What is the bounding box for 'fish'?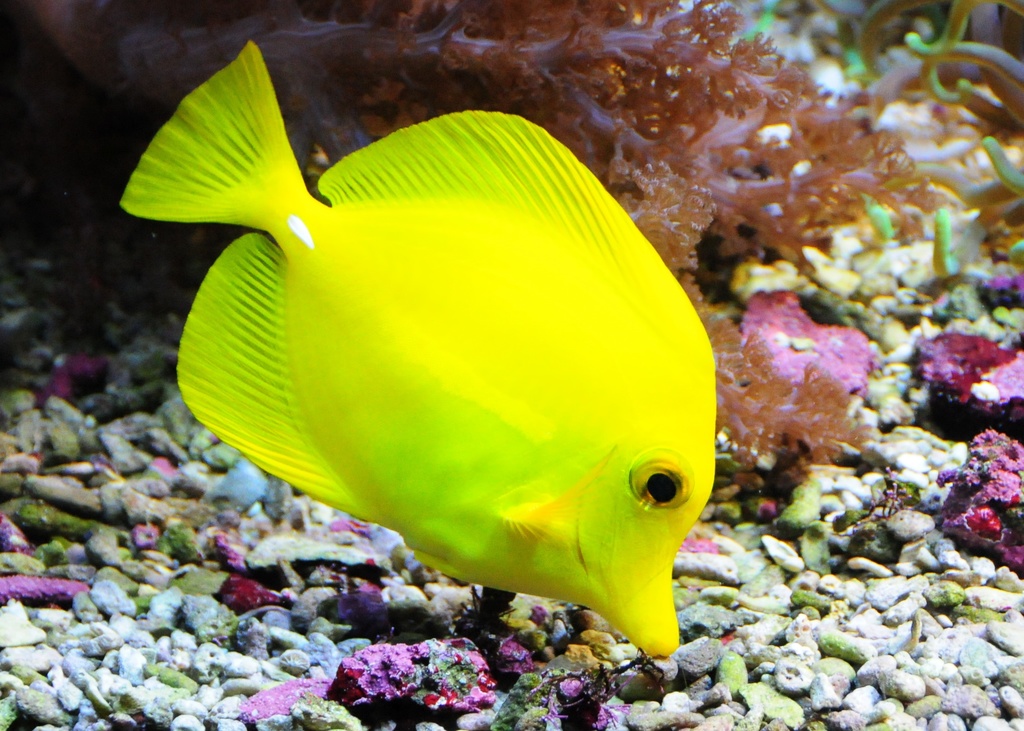
<region>141, 29, 742, 690</region>.
